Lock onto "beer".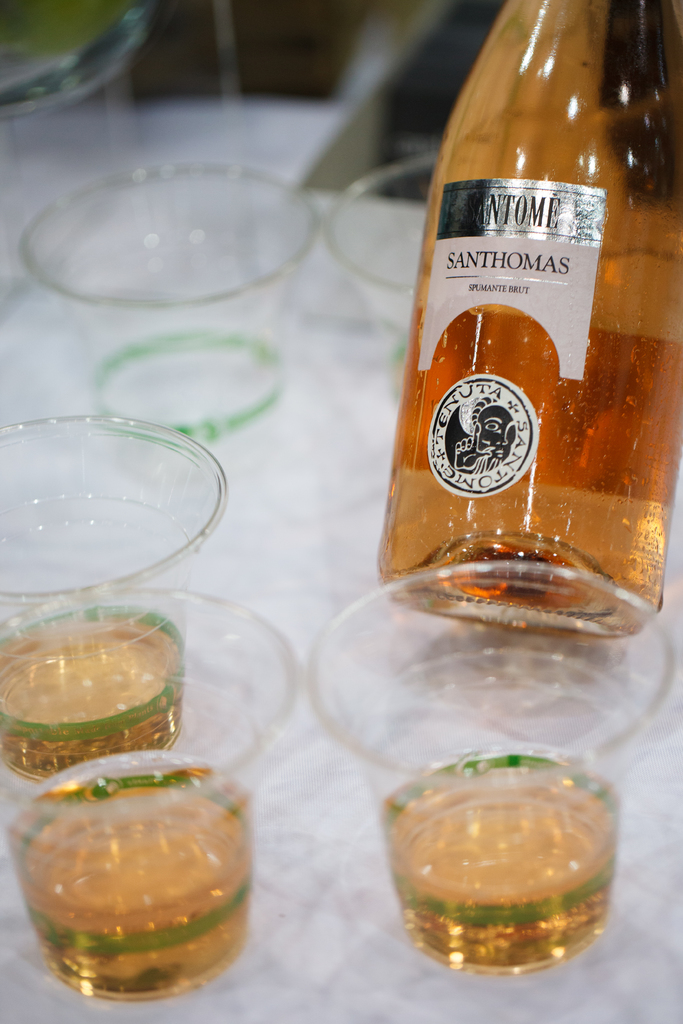
Locked: [x1=1, y1=764, x2=246, y2=1017].
